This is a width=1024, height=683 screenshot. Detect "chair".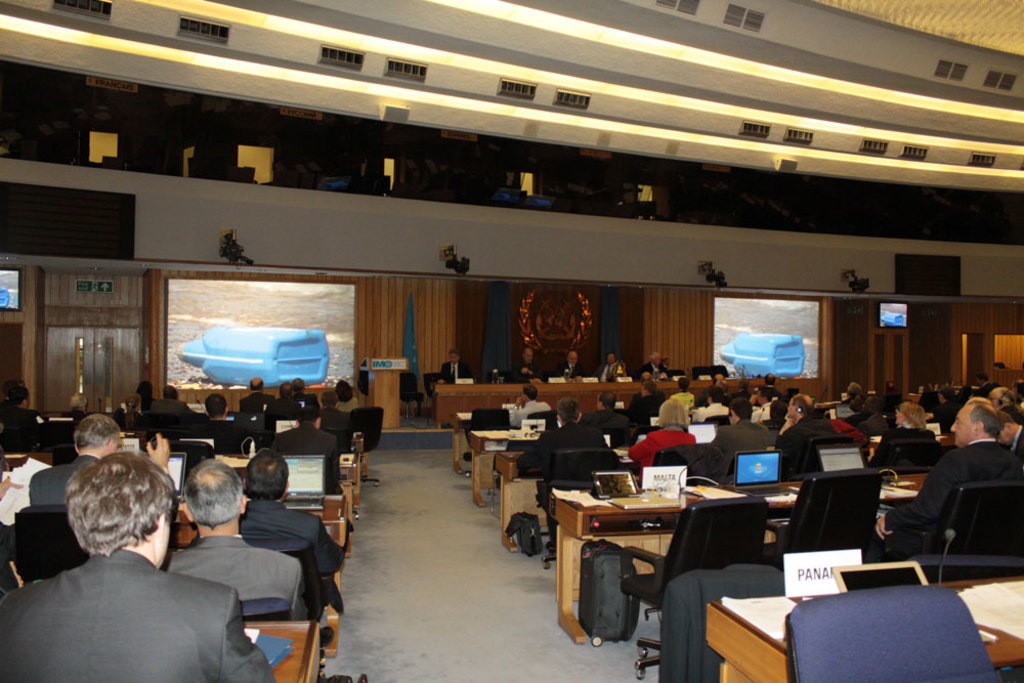
<box>314,451,344,494</box>.
